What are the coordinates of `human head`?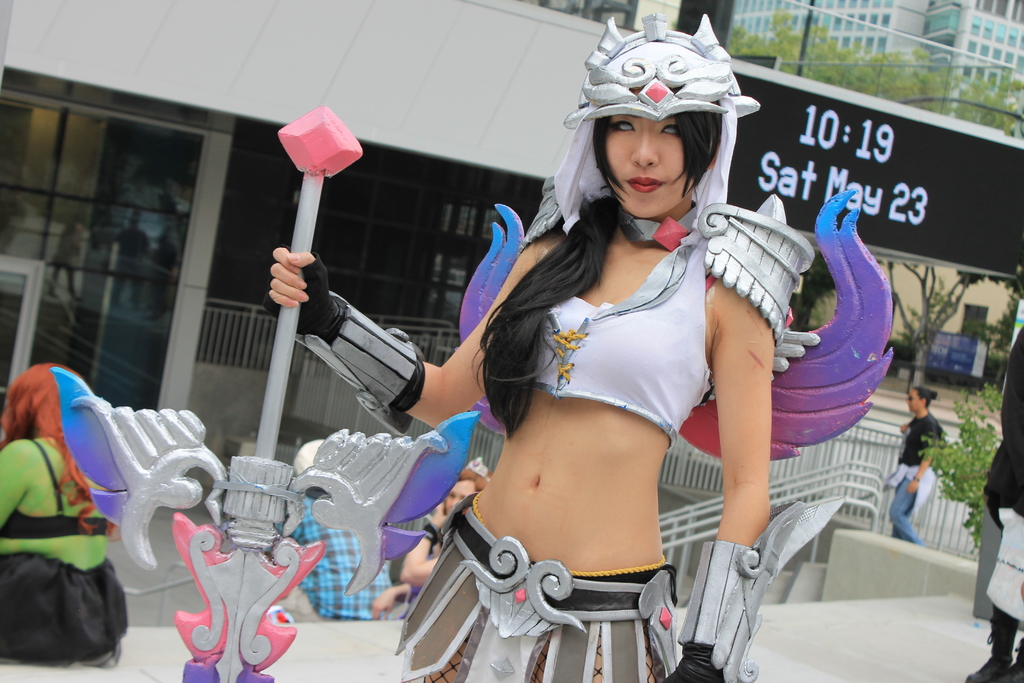
detection(555, 29, 760, 249).
